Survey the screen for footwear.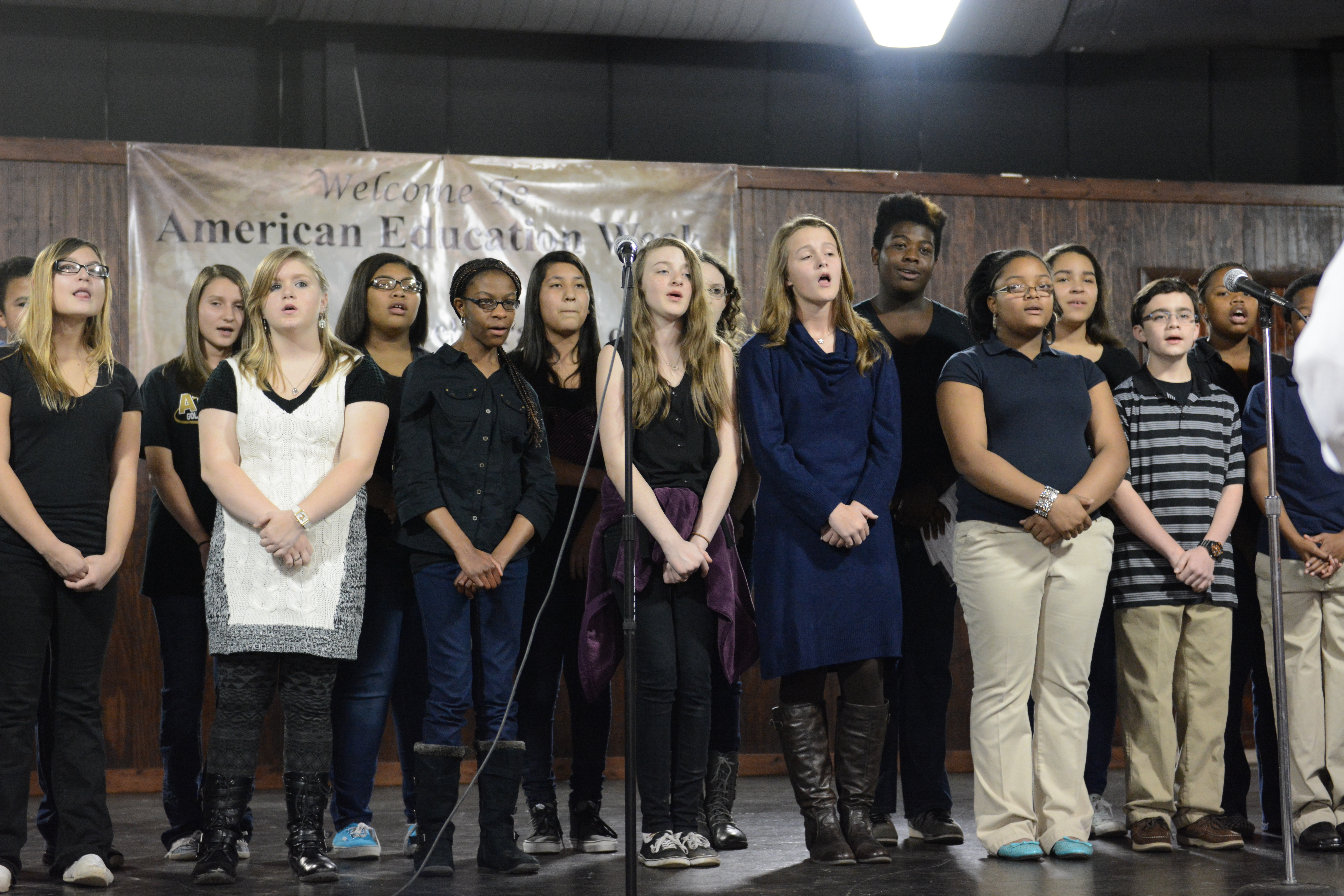
Survey found: {"x1": 243, "y1": 179, "x2": 252, "y2": 187}.
